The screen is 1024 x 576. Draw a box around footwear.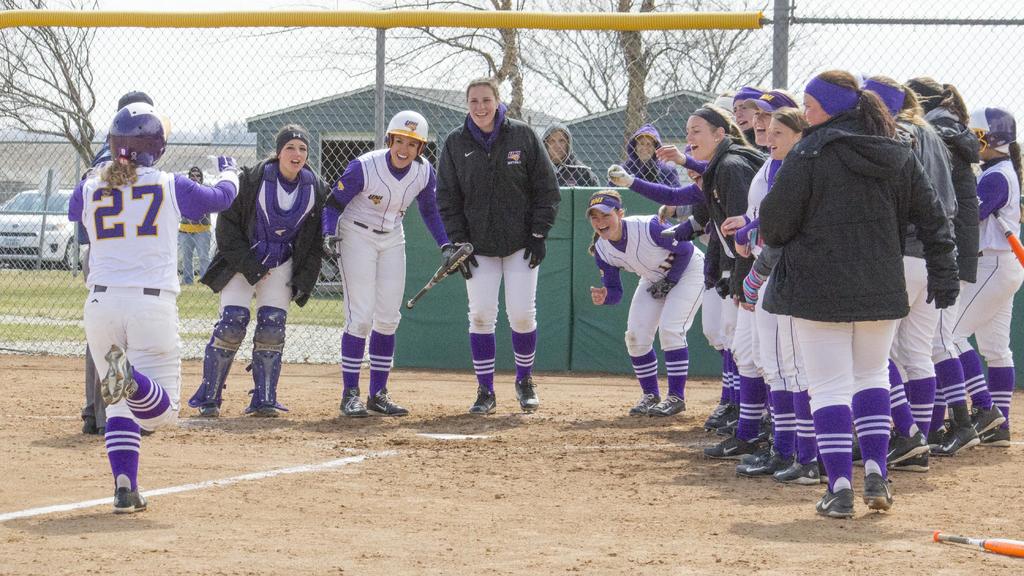
BBox(653, 392, 691, 420).
